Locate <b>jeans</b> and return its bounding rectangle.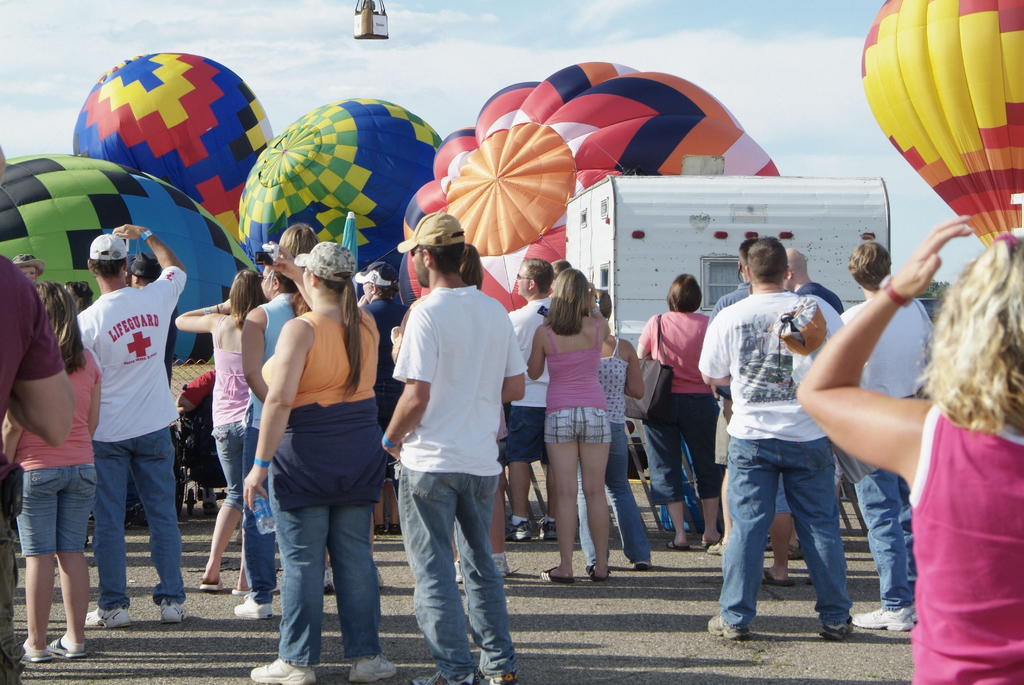
(left=214, top=406, right=261, bottom=599).
